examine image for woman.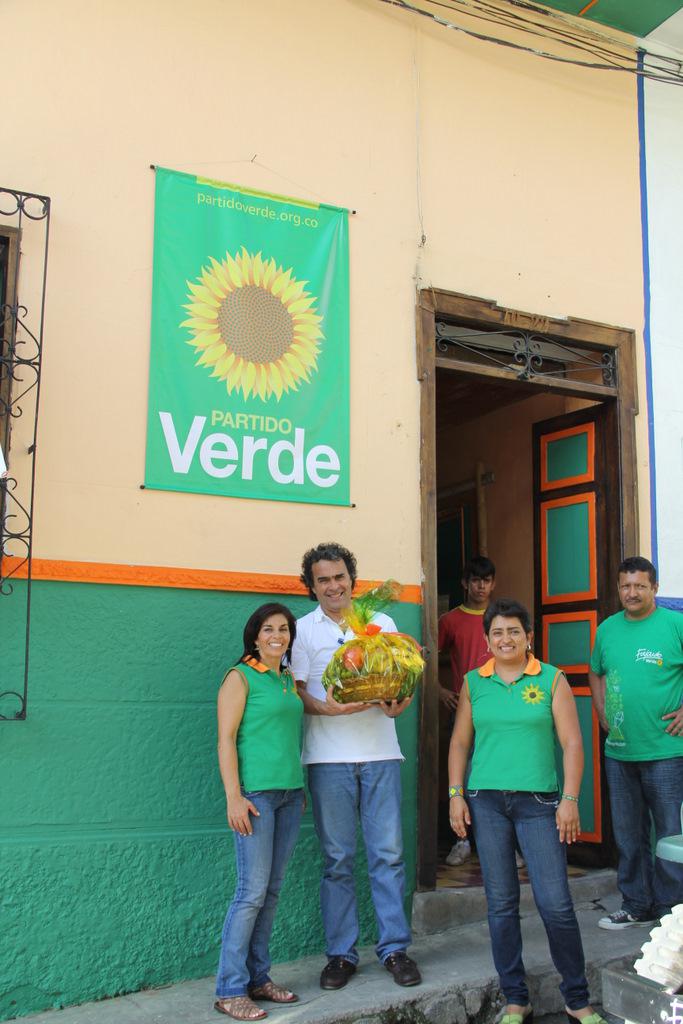
Examination result: left=210, top=597, right=328, bottom=986.
